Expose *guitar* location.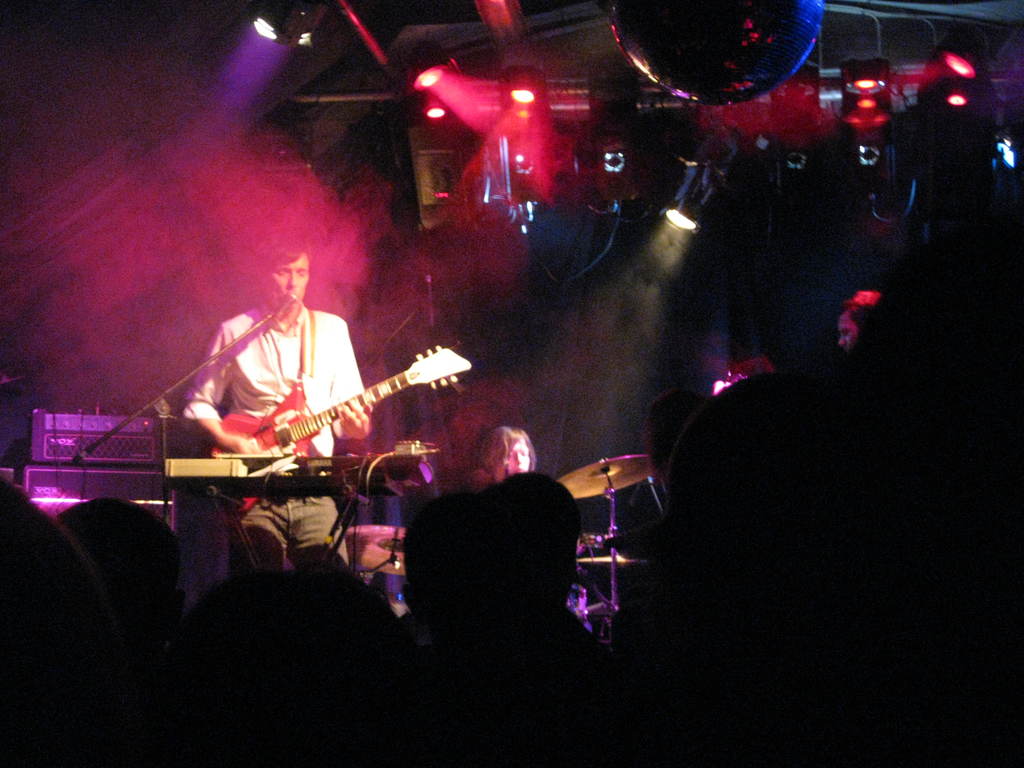
Exposed at box=[210, 346, 473, 463].
